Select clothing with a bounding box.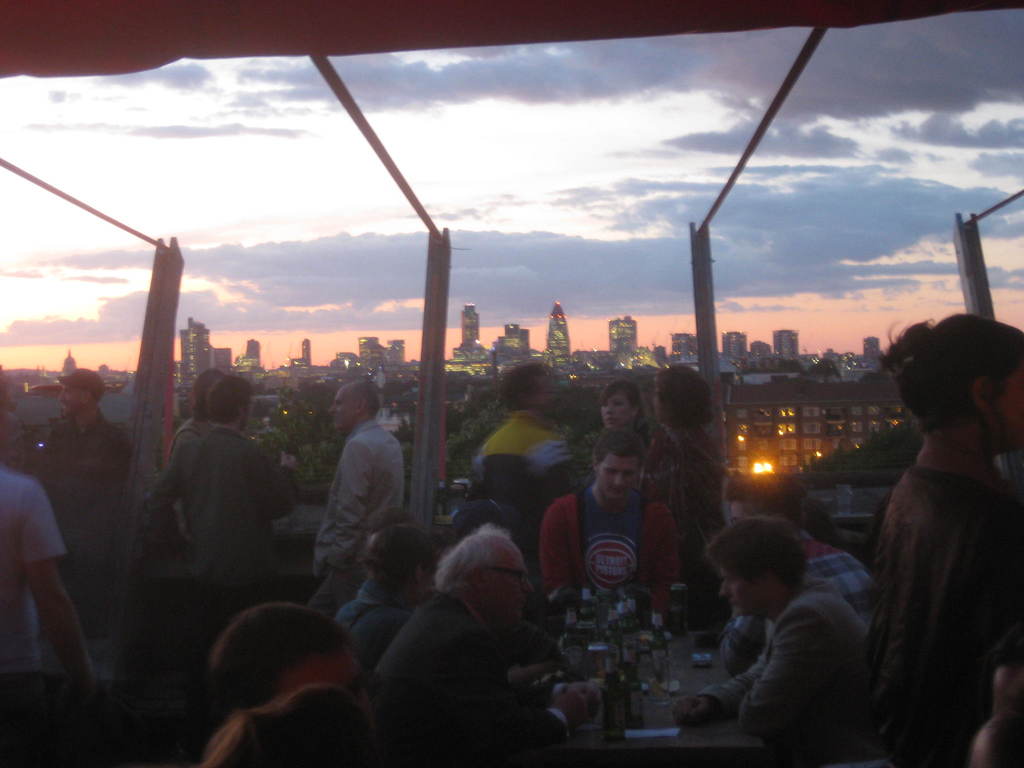
BBox(351, 589, 568, 767).
